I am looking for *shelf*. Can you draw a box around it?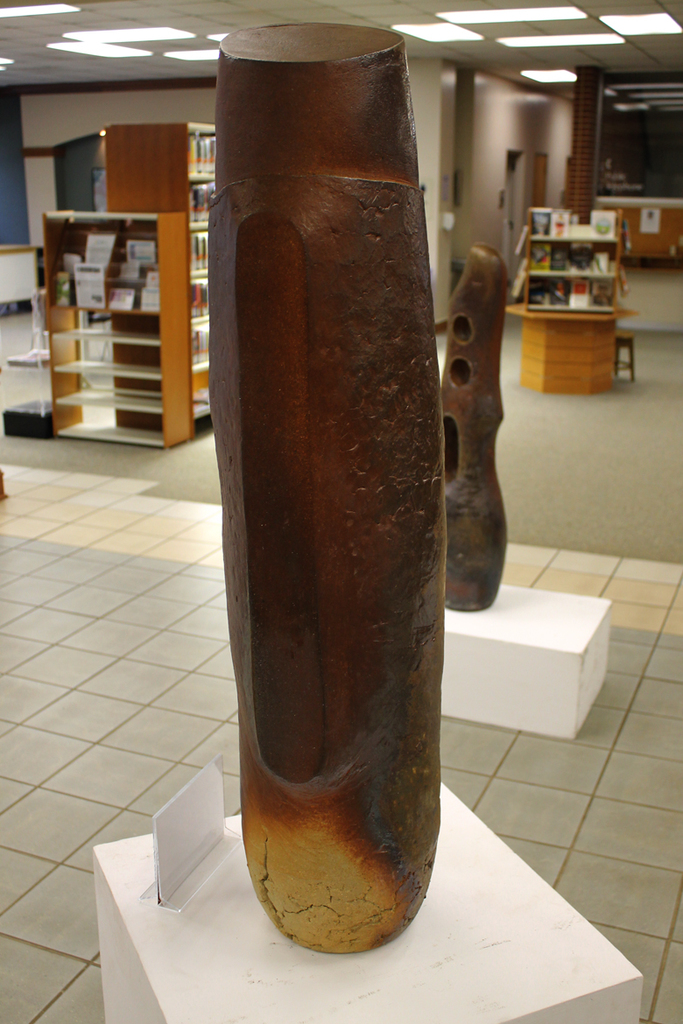
Sure, the bounding box is [left=188, top=175, right=216, bottom=228].
